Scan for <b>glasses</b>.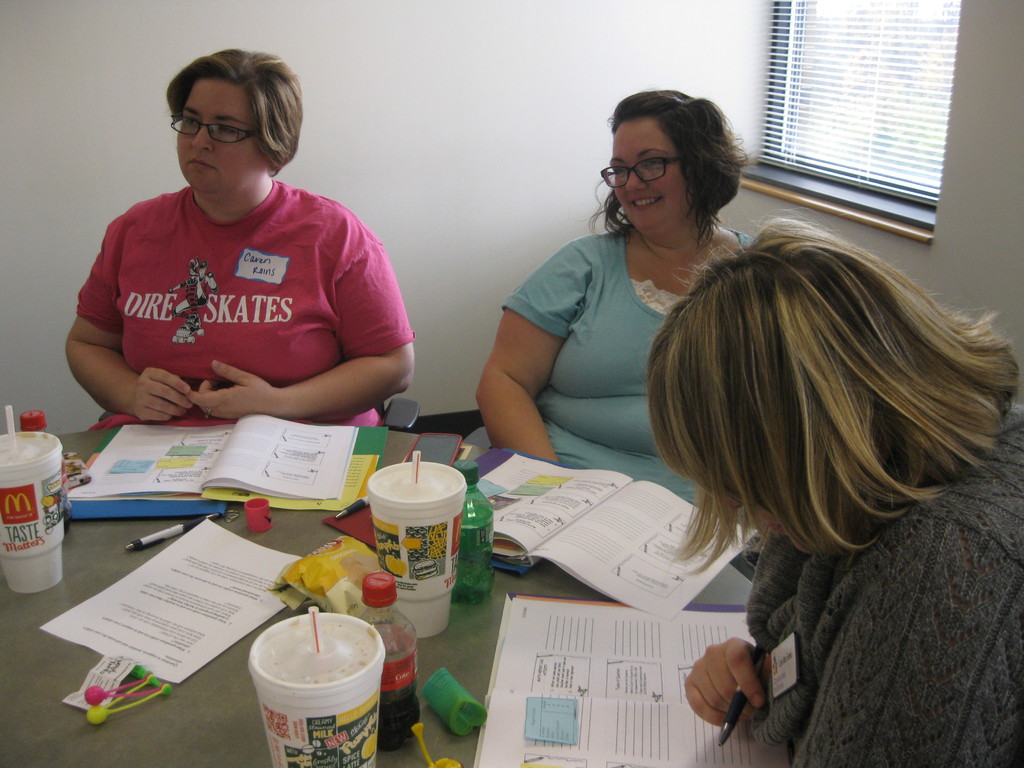
Scan result: detection(171, 113, 259, 146).
